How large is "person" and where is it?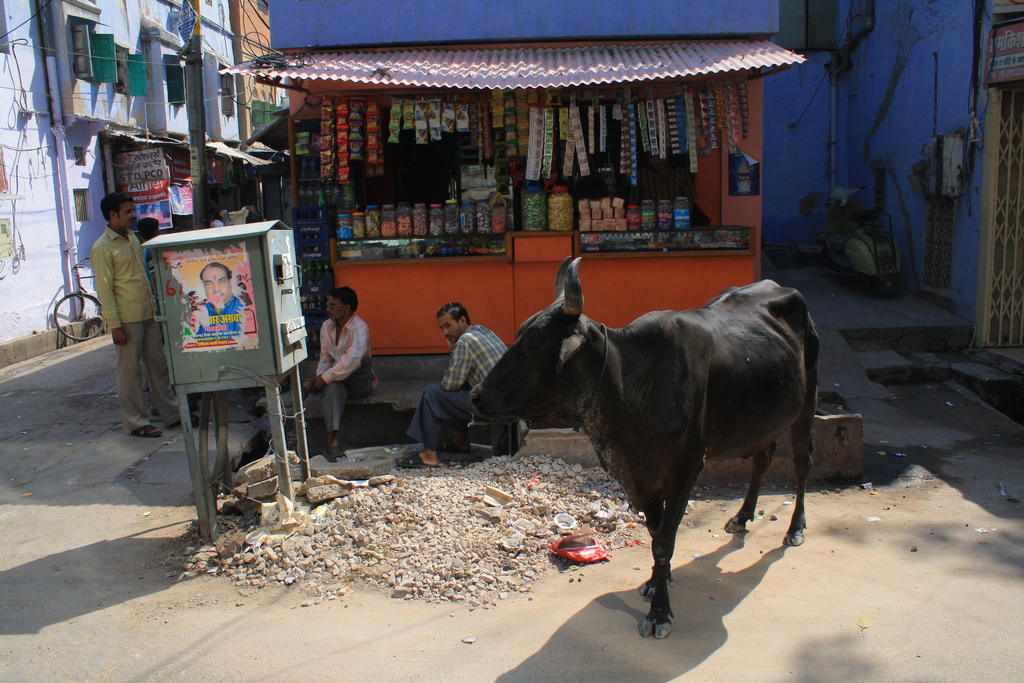
Bounding box: rect(223, 206, 271, 226).
